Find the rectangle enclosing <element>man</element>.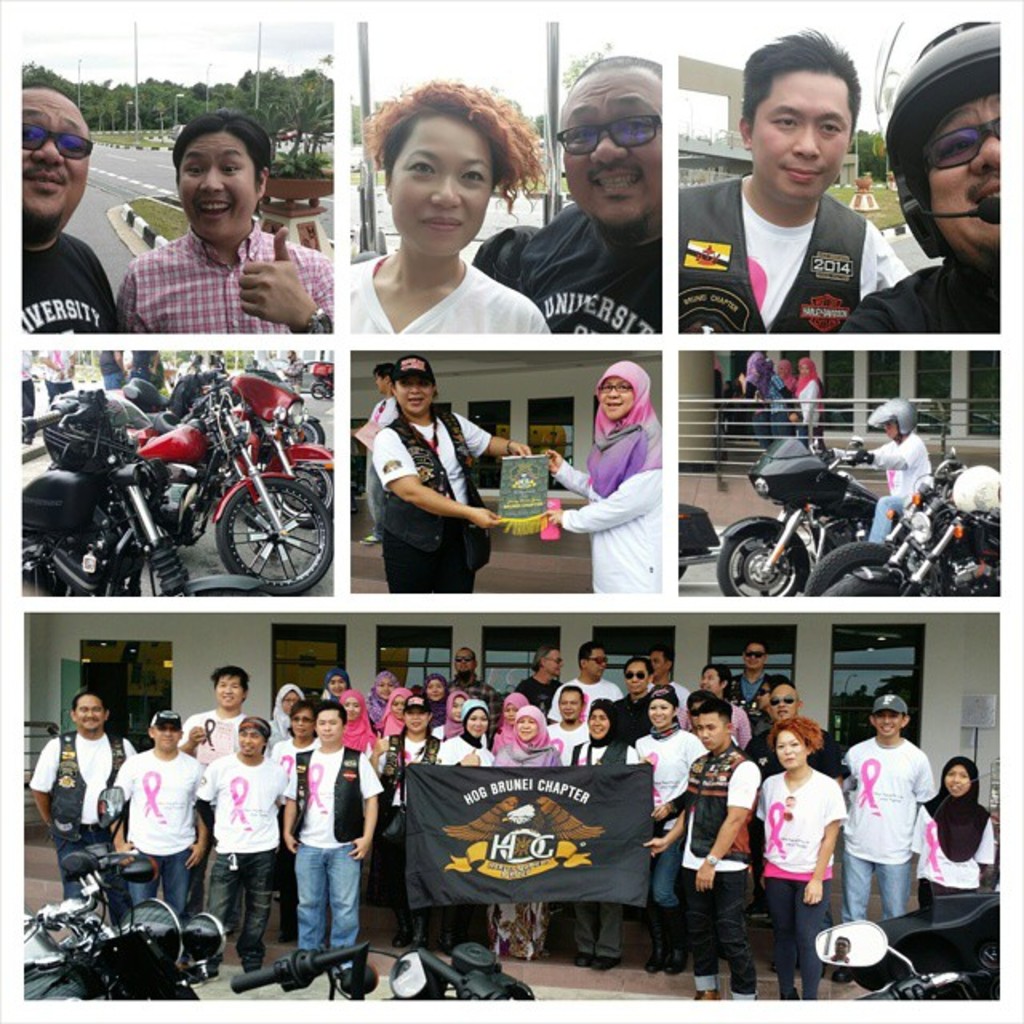
x1=752, y1=670, x2=843, y2=968.
